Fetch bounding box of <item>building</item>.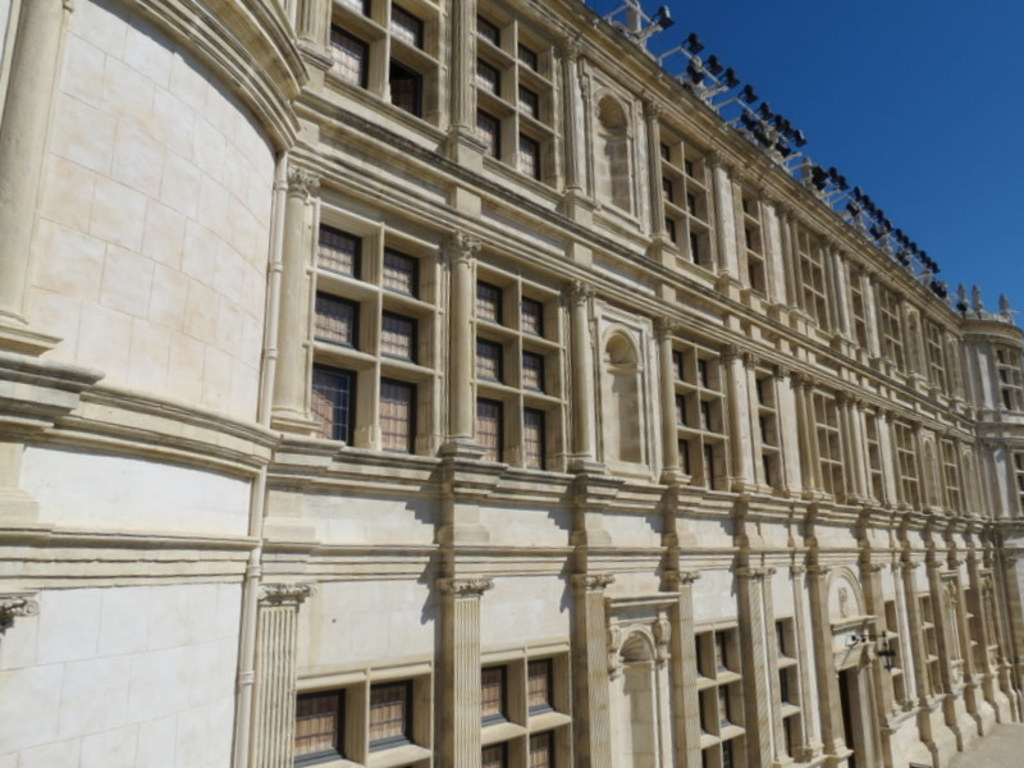
Bbox: (x1=0, y1=0, x2=1023, y2=767).
